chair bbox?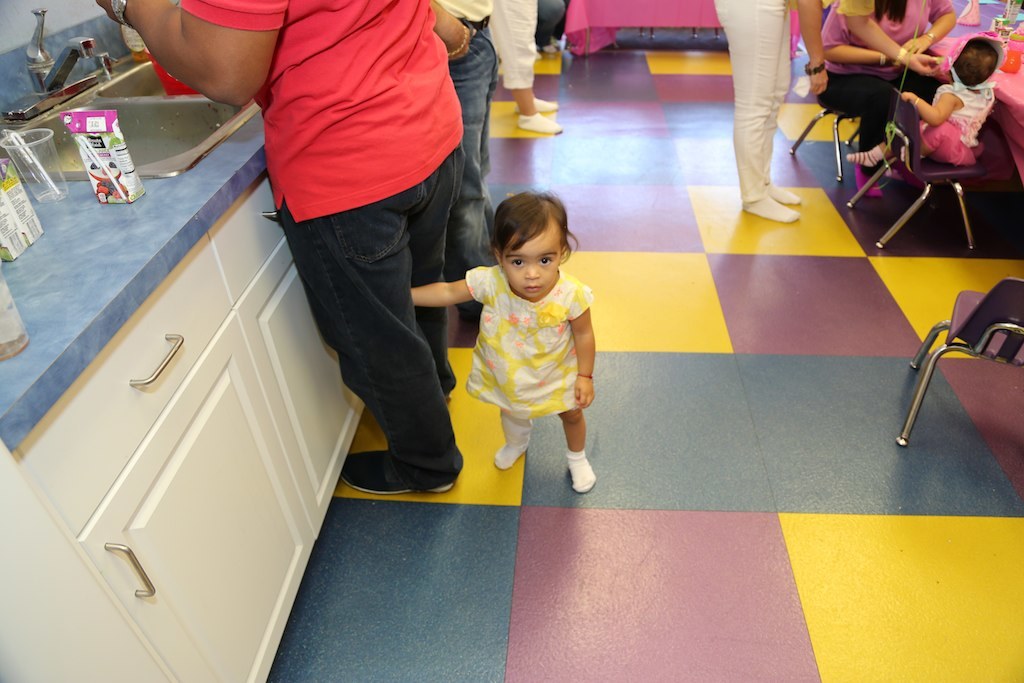
785/28/917/183
